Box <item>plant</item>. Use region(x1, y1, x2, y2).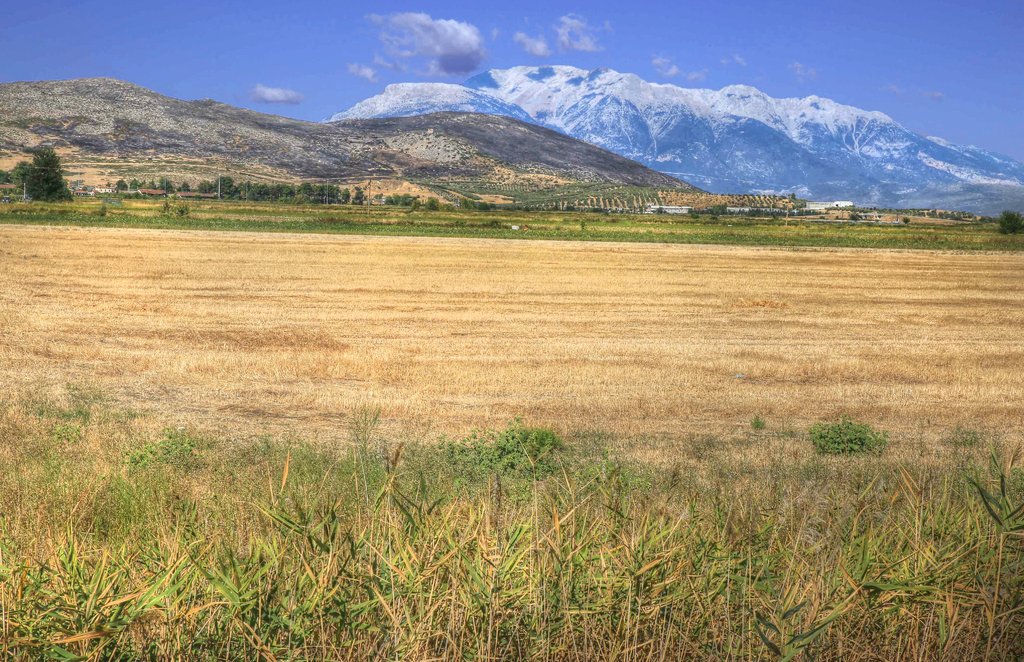
region(783, 429, 800, 435).
